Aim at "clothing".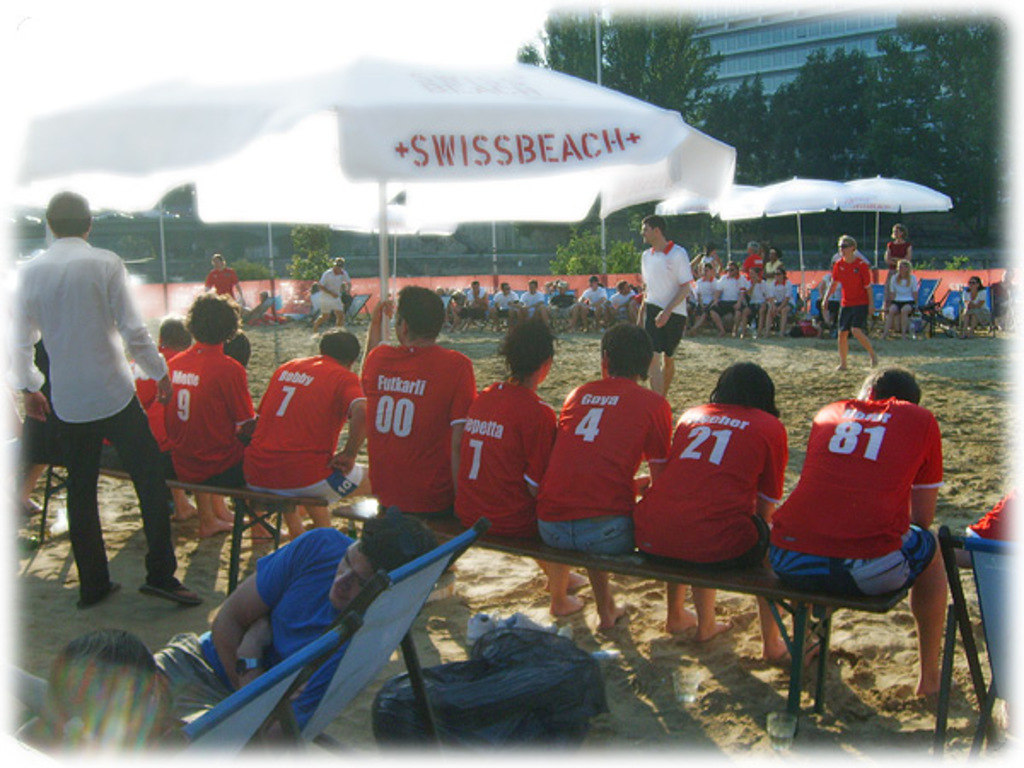
Aimed at crop(628, 393, 782, 570).
